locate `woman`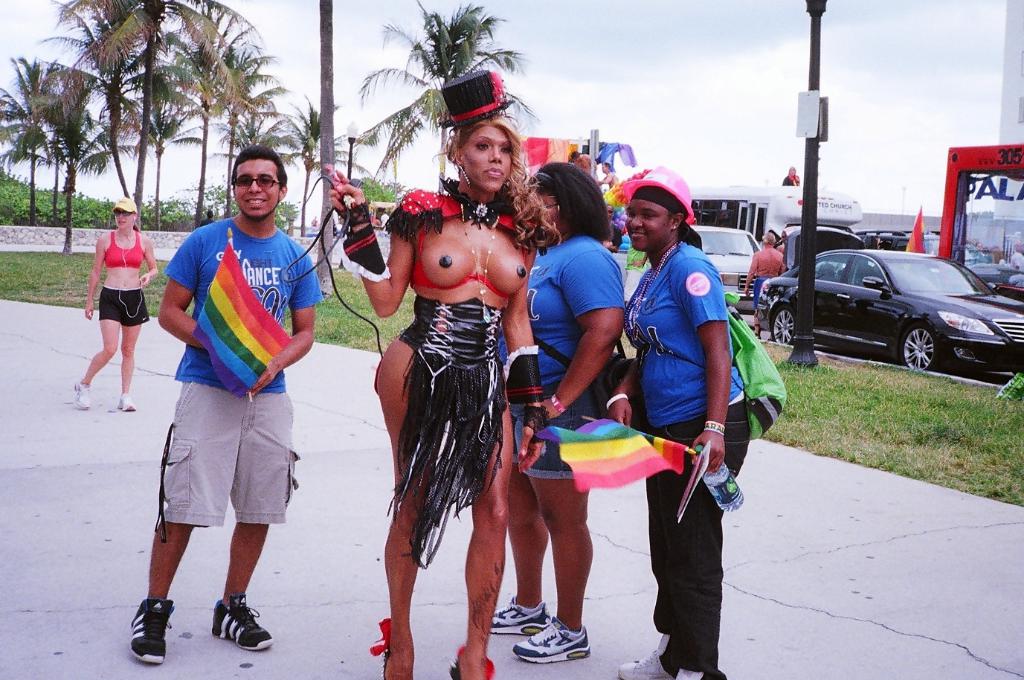
region(65, 201, 152, 413)
